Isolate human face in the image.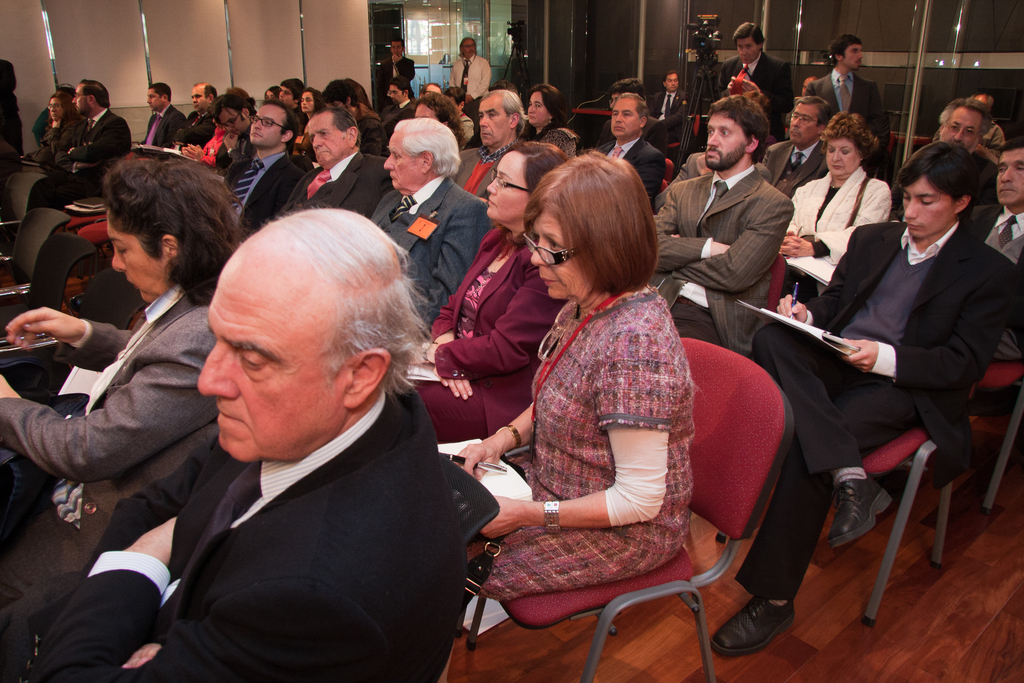
Isolated region: [left=939, top=100, right=985, bottom=156].
